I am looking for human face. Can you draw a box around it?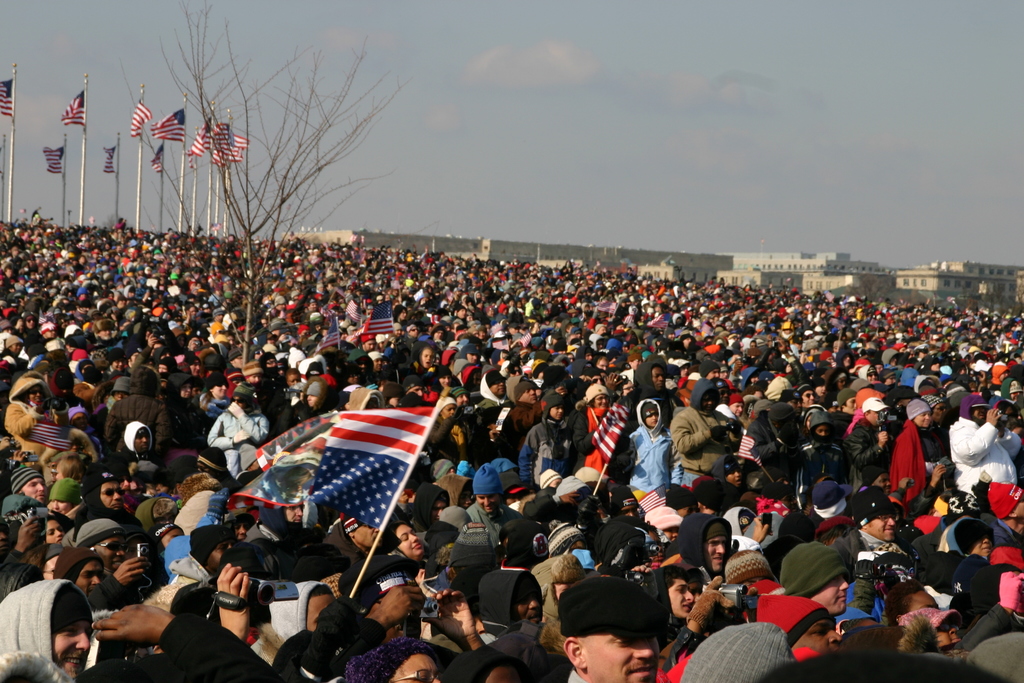
Sure, the bounding box is (x1=430, y1=500, x2=449, y2=519).
